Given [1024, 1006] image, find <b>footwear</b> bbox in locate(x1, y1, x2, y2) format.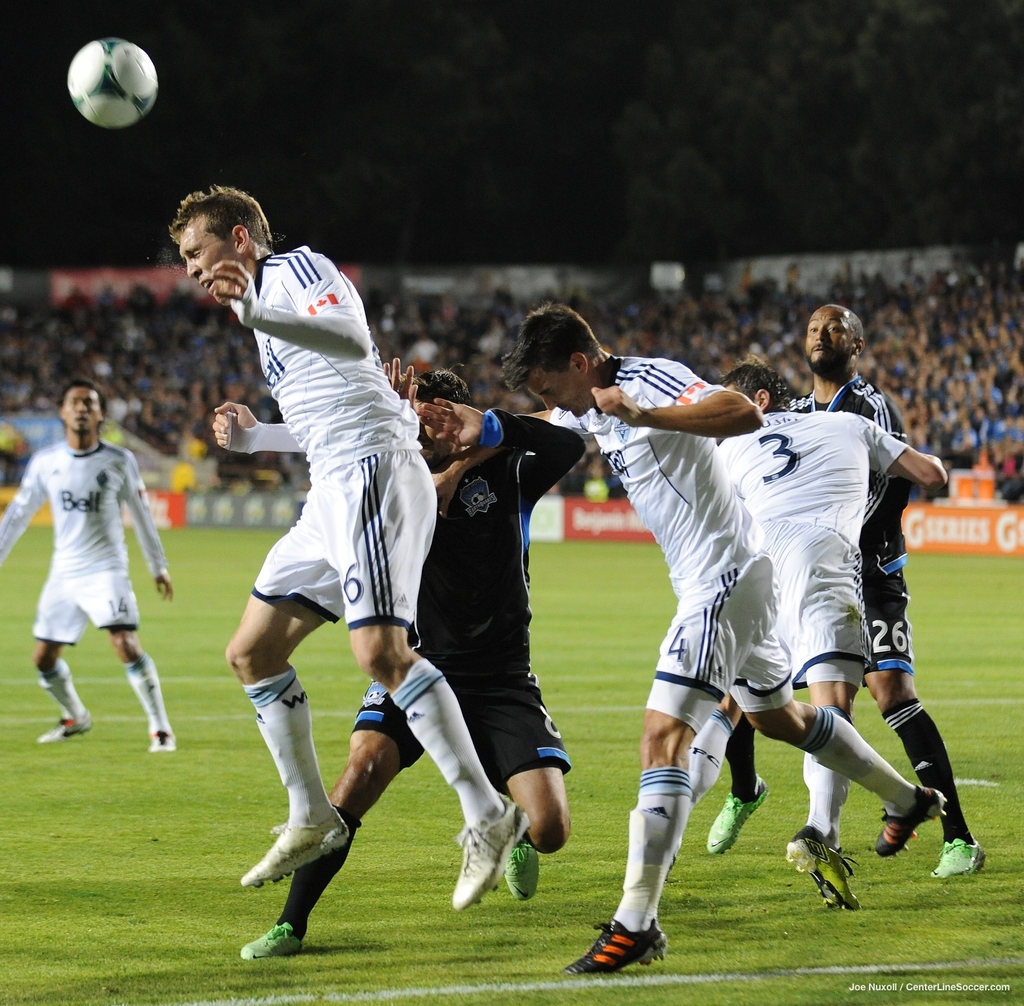
locate(241, 920, 296, 958).
